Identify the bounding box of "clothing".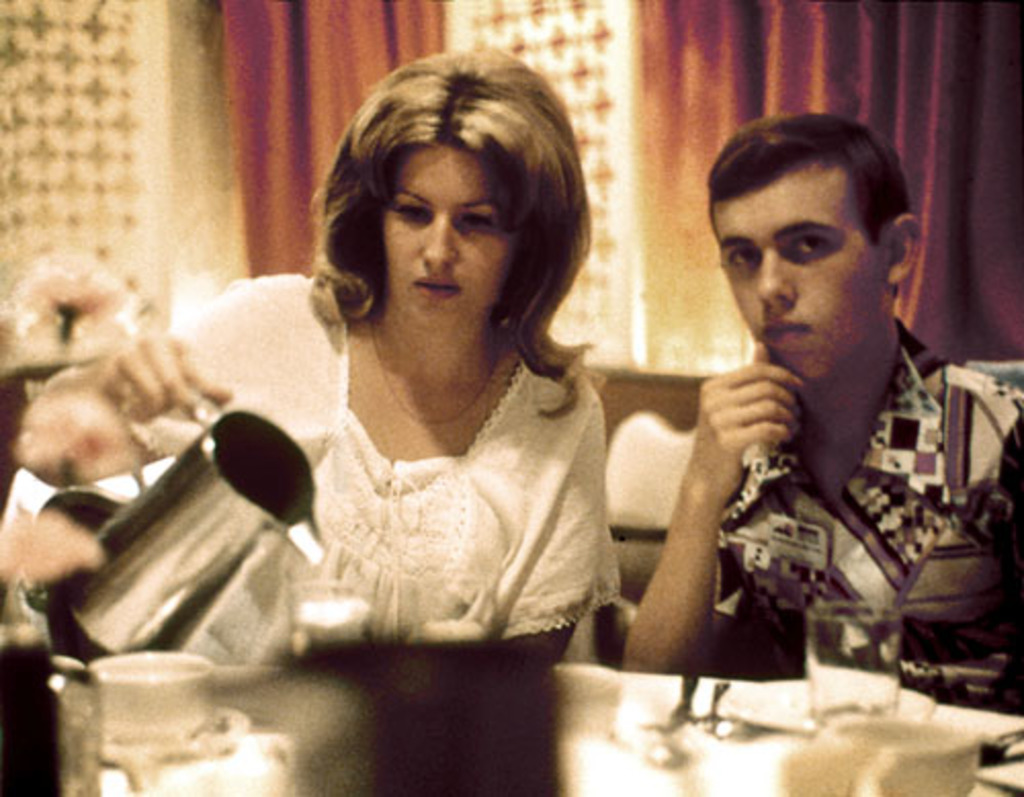
region(387, 139, 506, 338).
